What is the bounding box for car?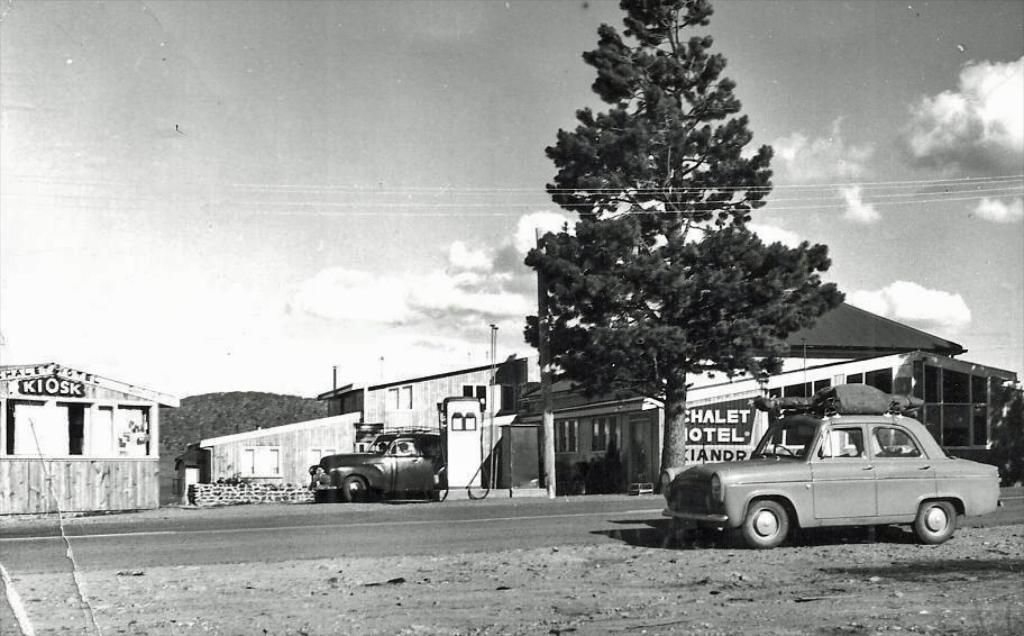
crop(652, 376, 1003, 555).
